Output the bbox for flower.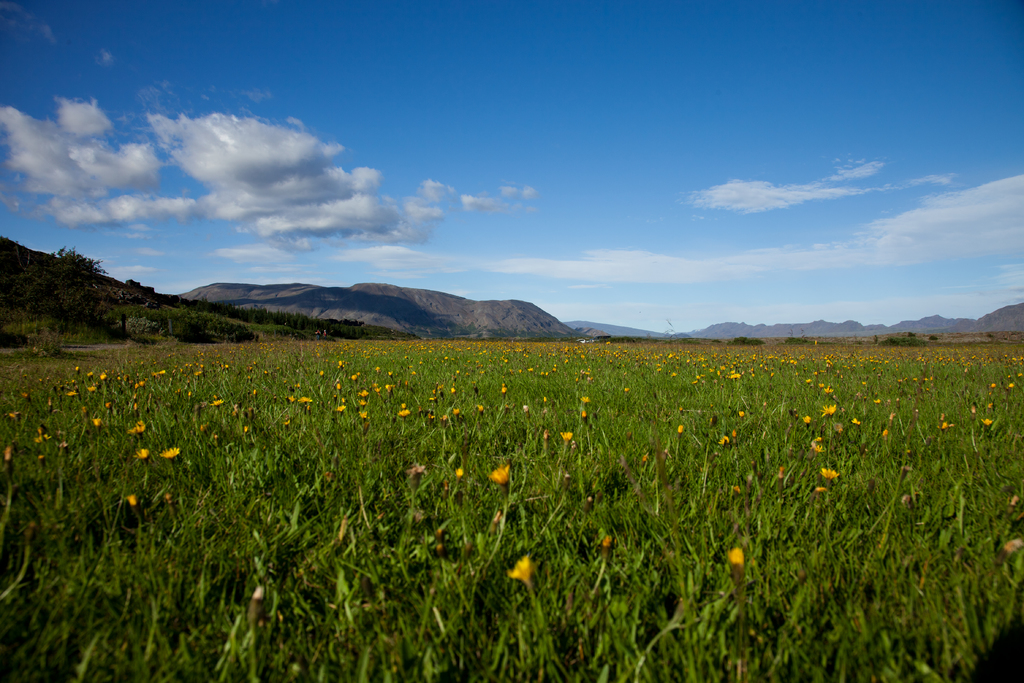
bbox=[561, 429, 575, 447].
